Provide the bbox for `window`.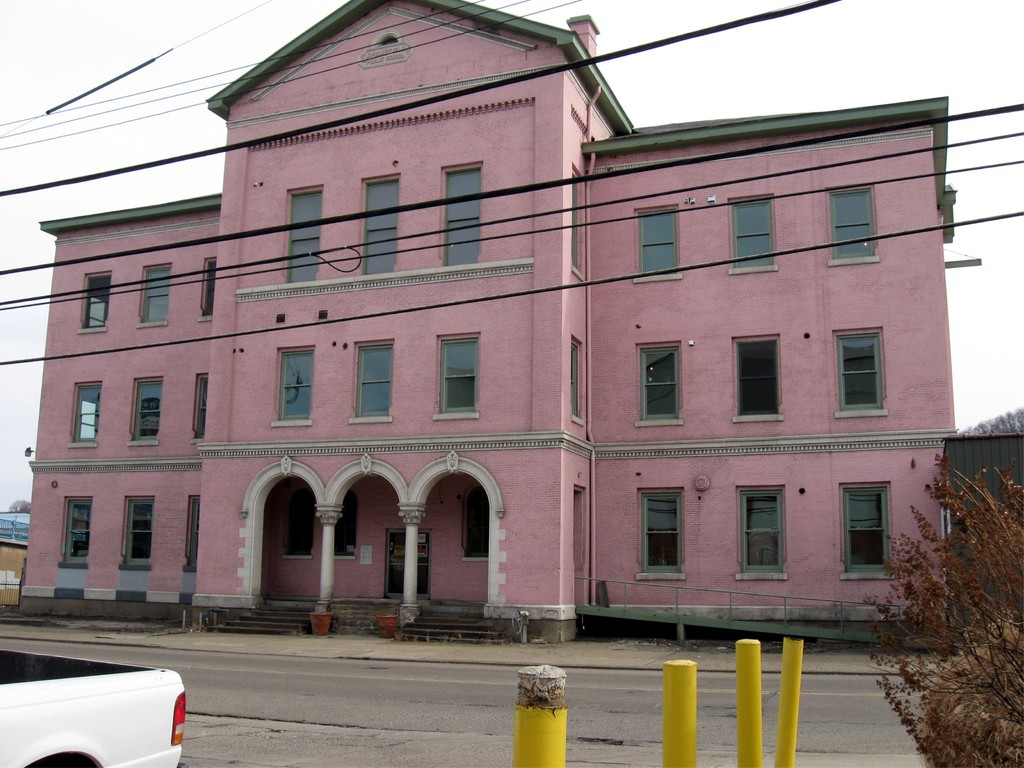
left=139, top=266, right=171, bottom=321.
